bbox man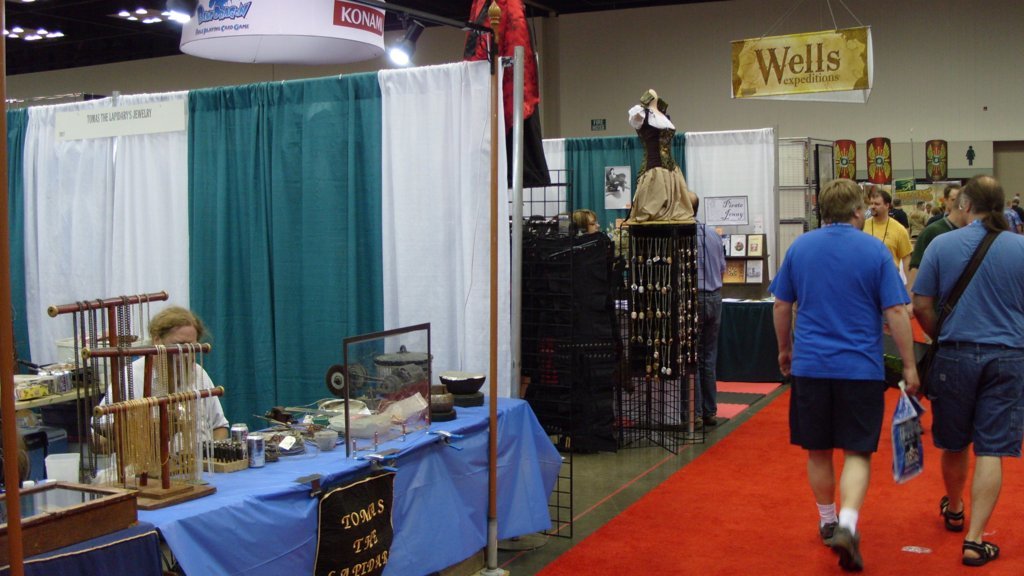
923, 203, 934, 213
